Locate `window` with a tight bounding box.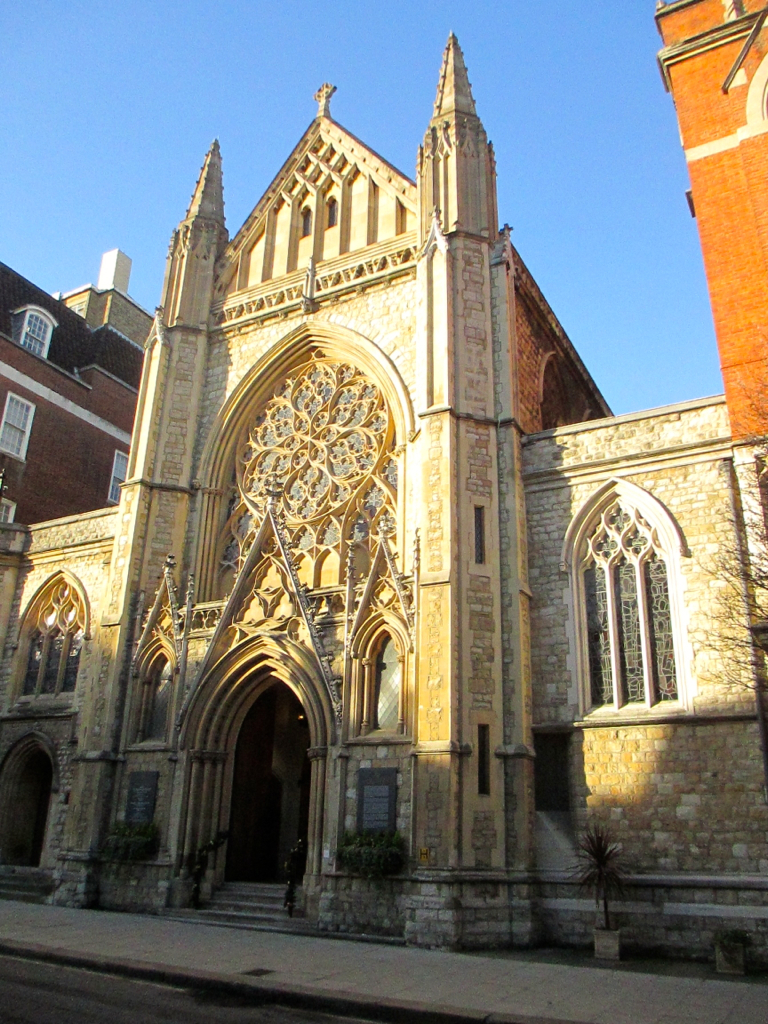
136/657/169/746.
